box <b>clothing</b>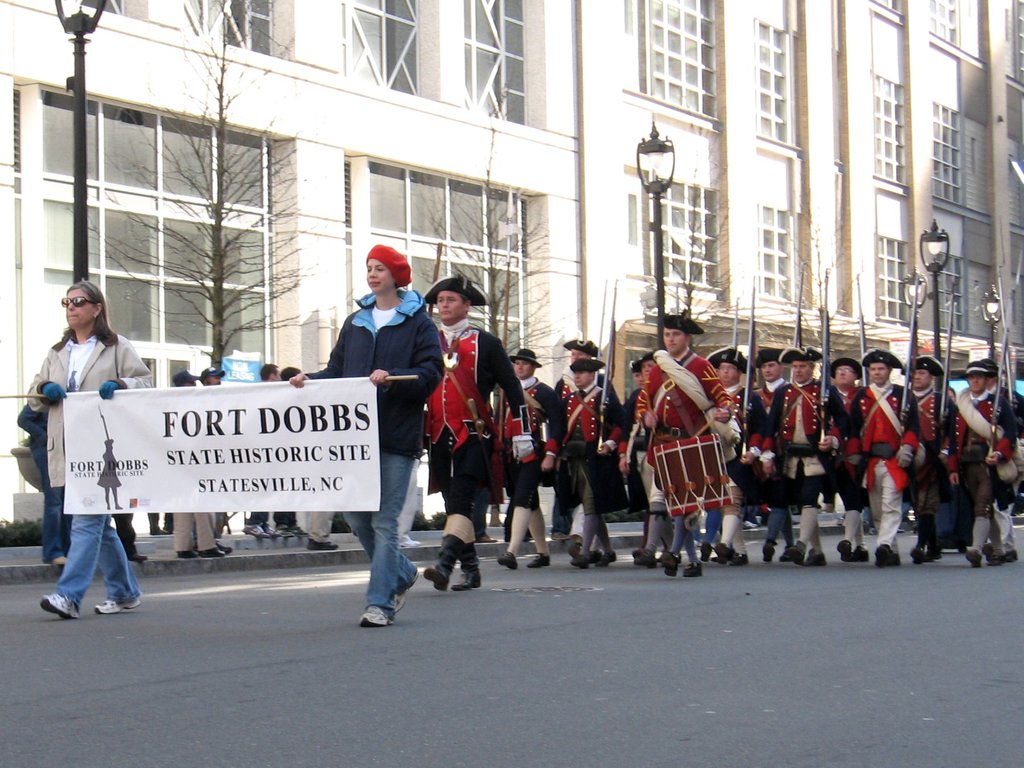
box=[19, 403, 74, 561]
